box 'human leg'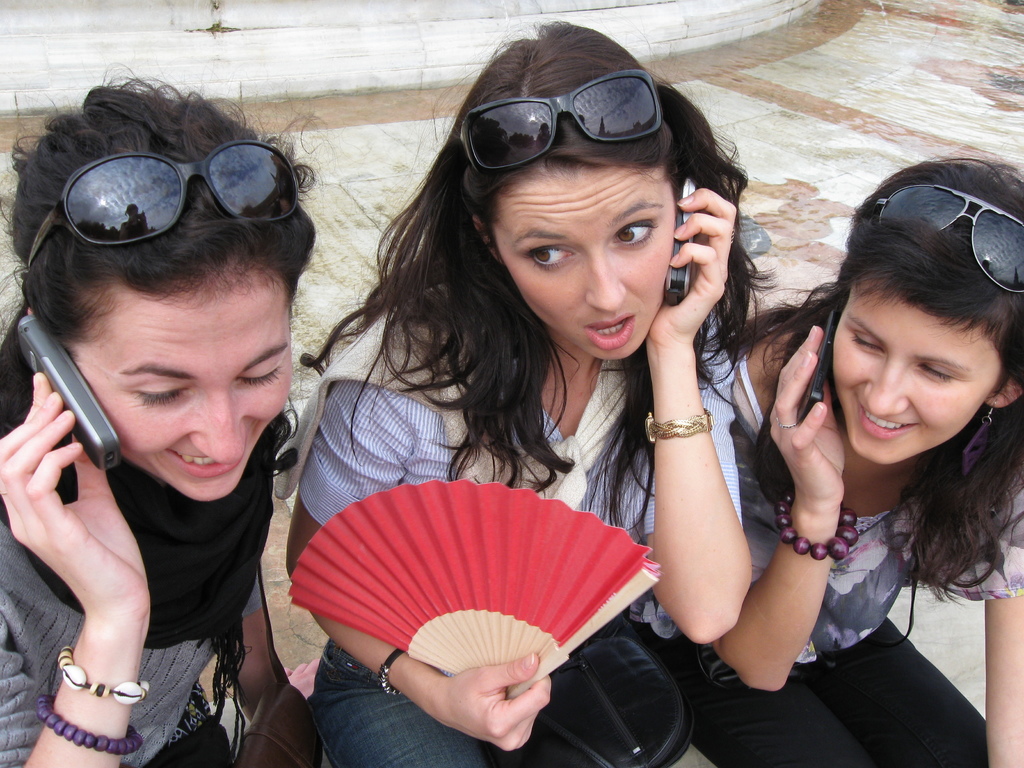
bbox=[312, 641, 483, 765]
